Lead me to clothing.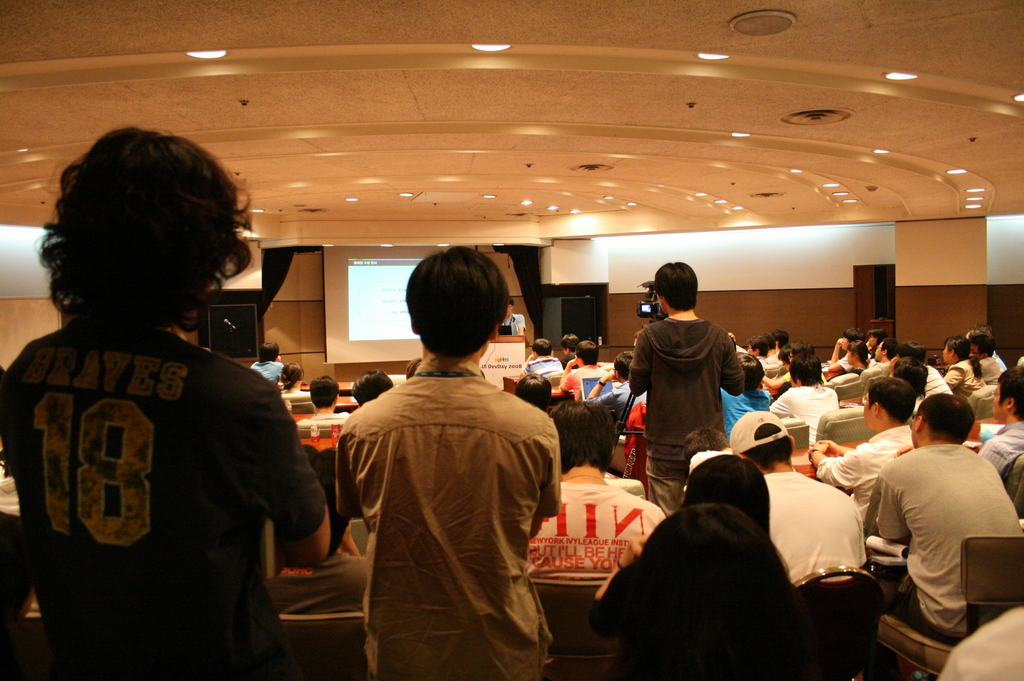
Lead to x1=941, y1=361, x2=986, y2=396.
